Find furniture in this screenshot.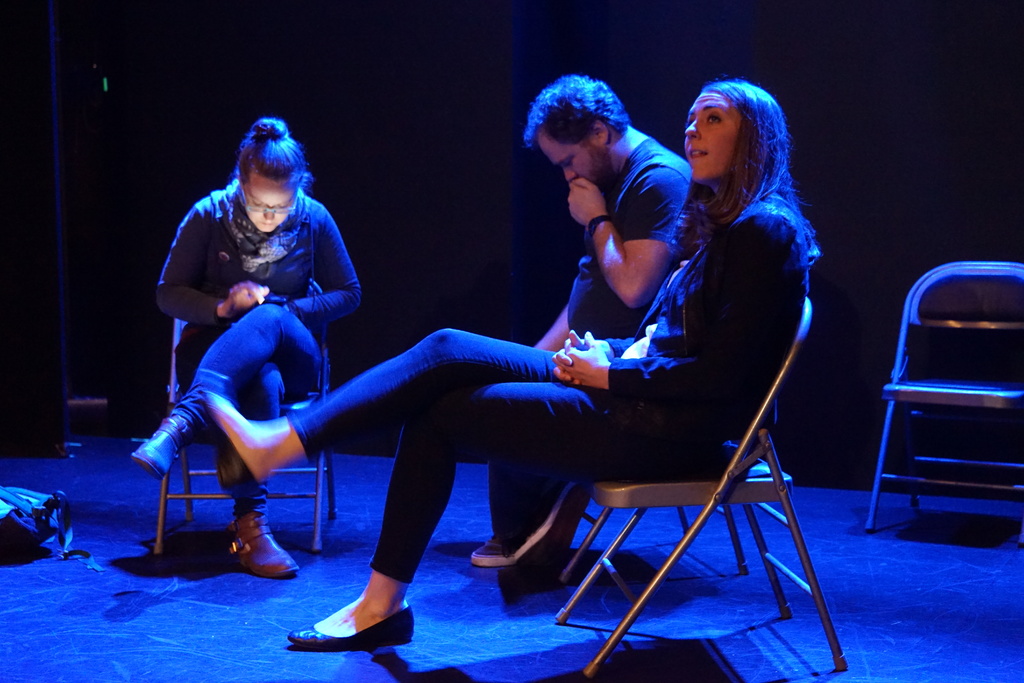
The bounding box for furniture is [150, 278, 338, 554].
